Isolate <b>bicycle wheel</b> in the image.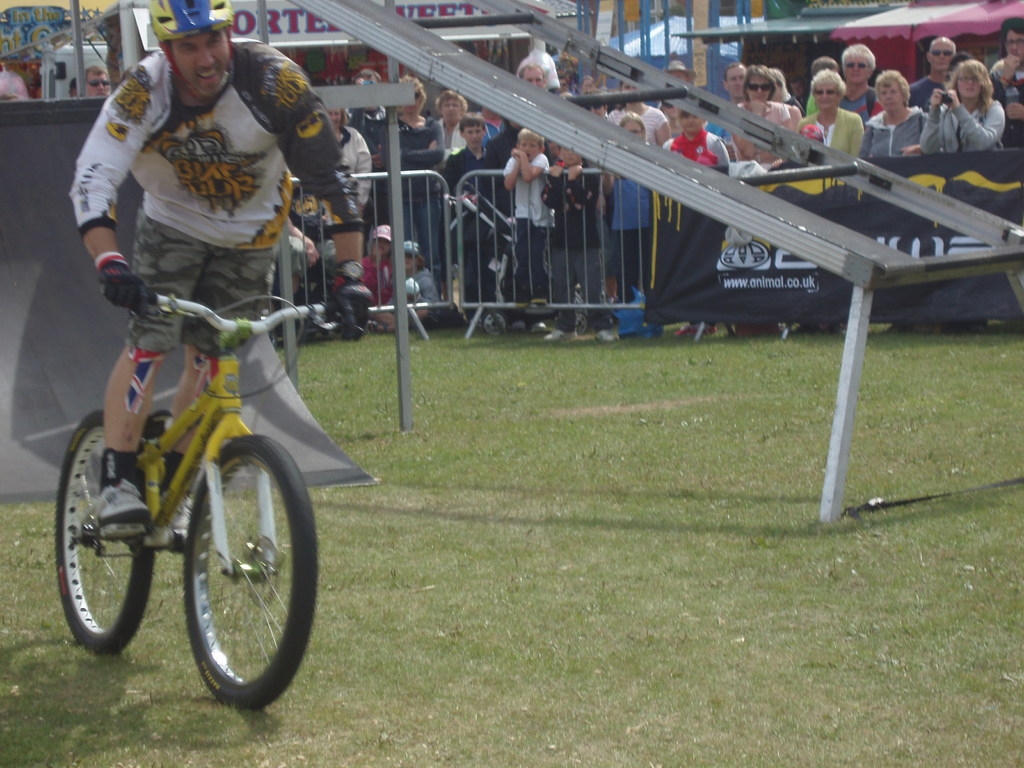
Isolated region: l=177, t=434, r=317, b=712.
